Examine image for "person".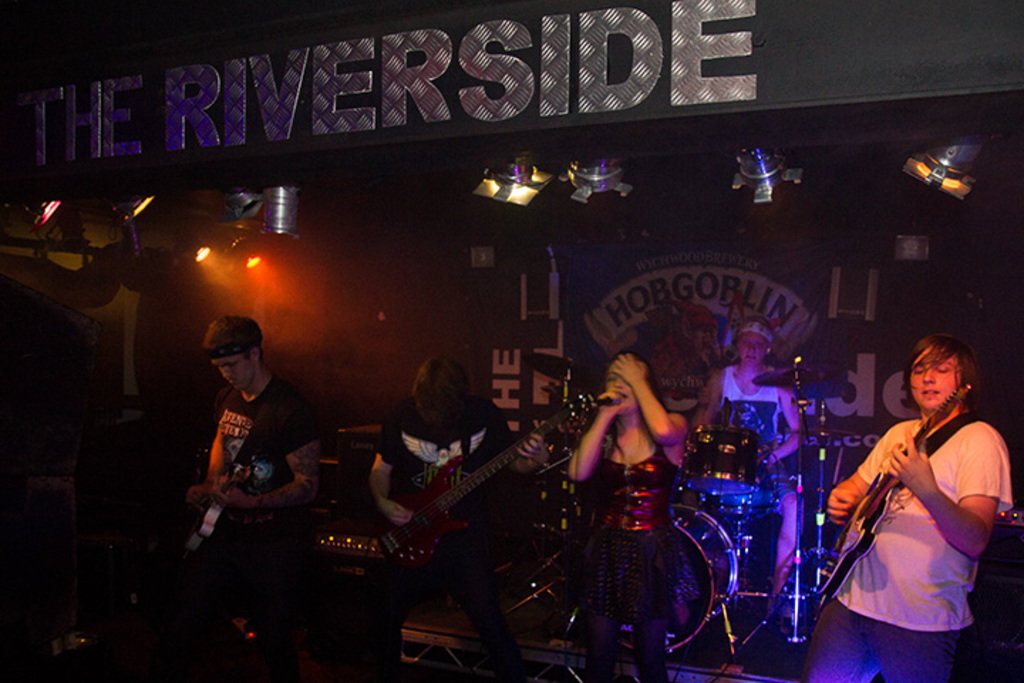
Examination result: box(701, 319, 812, 600).
